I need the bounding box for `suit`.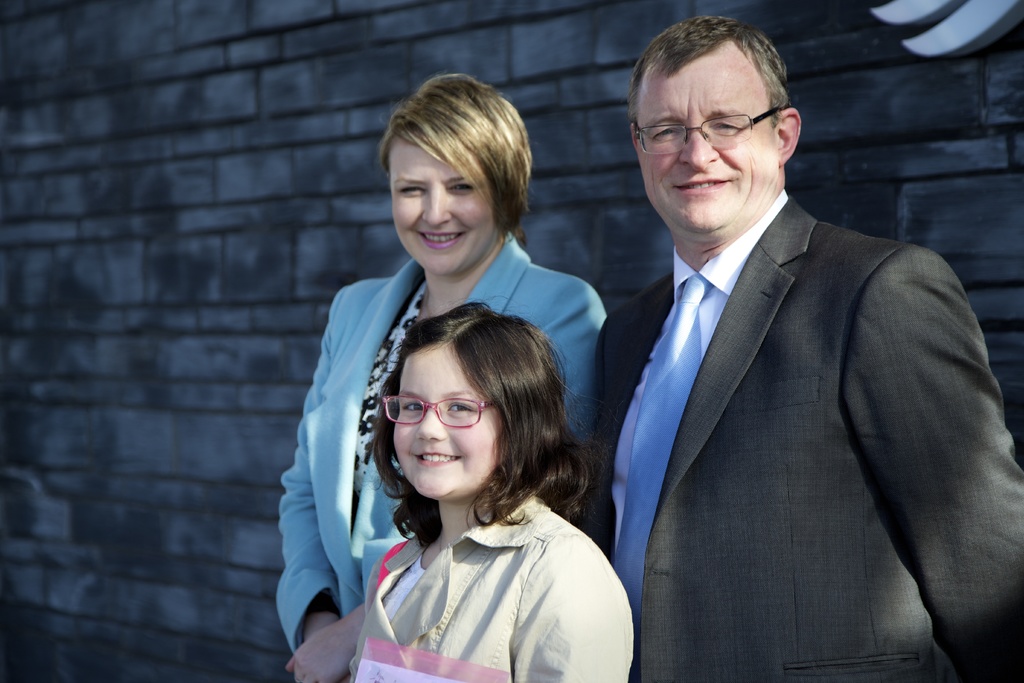
Here it is: 282/229/609/654.
